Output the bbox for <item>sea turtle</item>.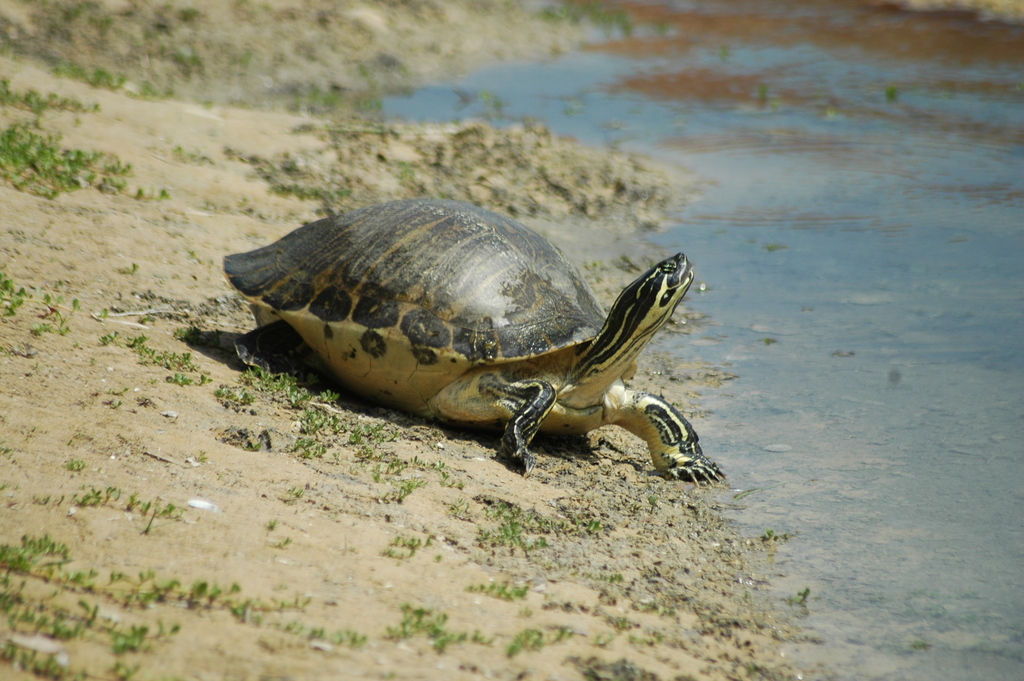
x1=208 y1=188 x2=740 y2=484.
